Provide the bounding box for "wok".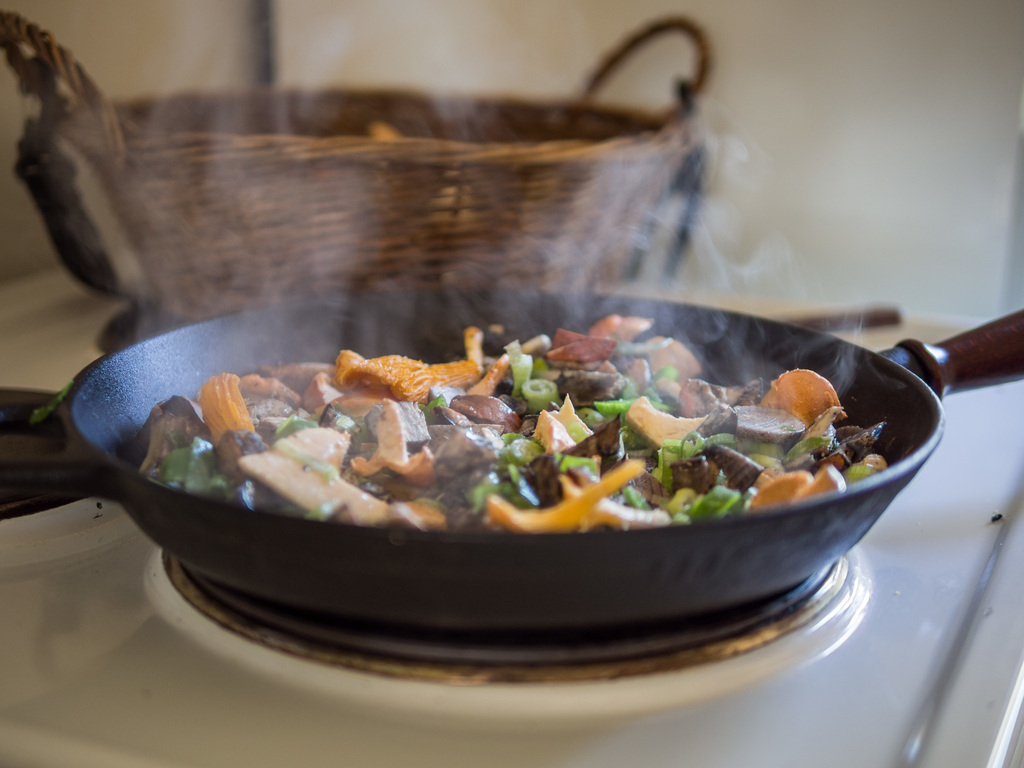
bbox=(98, 288, 945, 644).
